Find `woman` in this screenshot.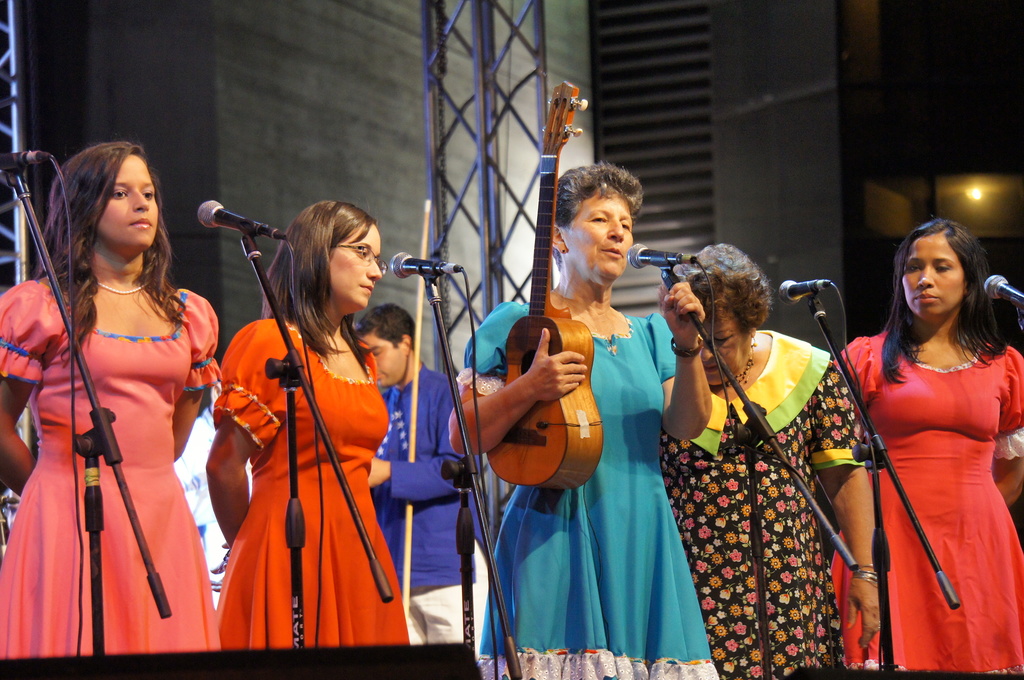
The bounding box for `woman` is rect(845, 208, 1018, 665).
